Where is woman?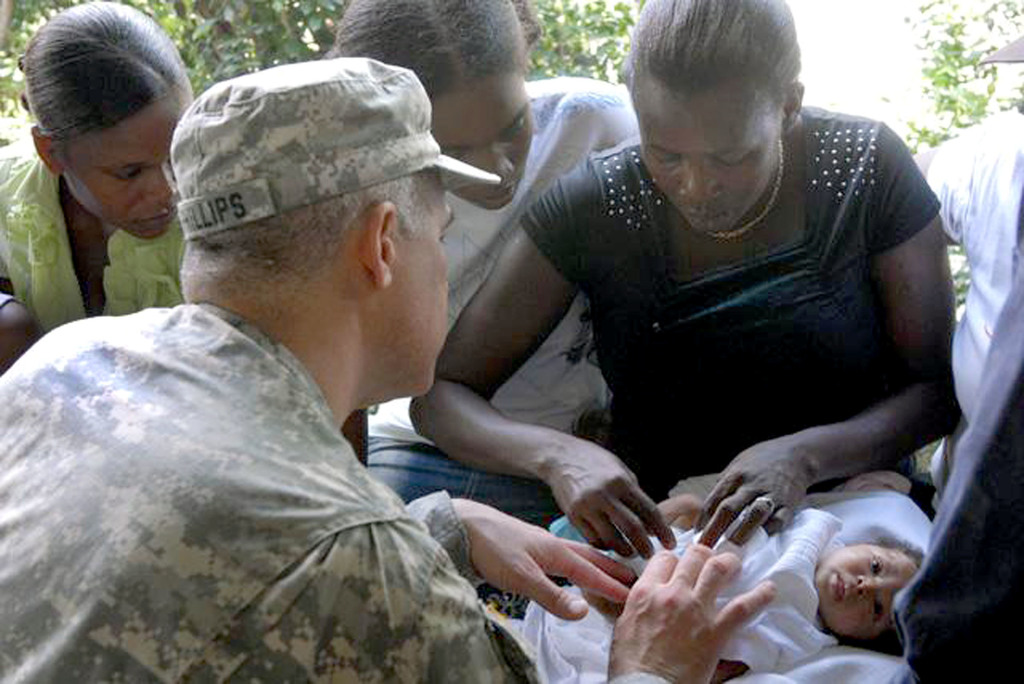
0 8 220 346.
